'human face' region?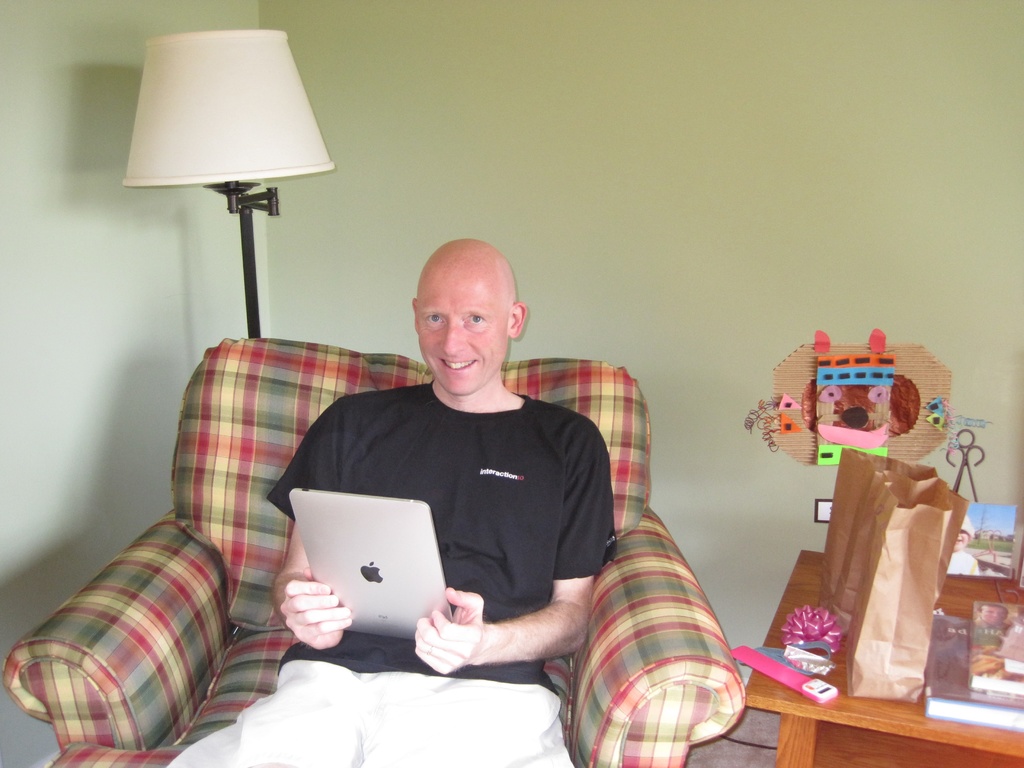
box(417, 271, 509, 393)
